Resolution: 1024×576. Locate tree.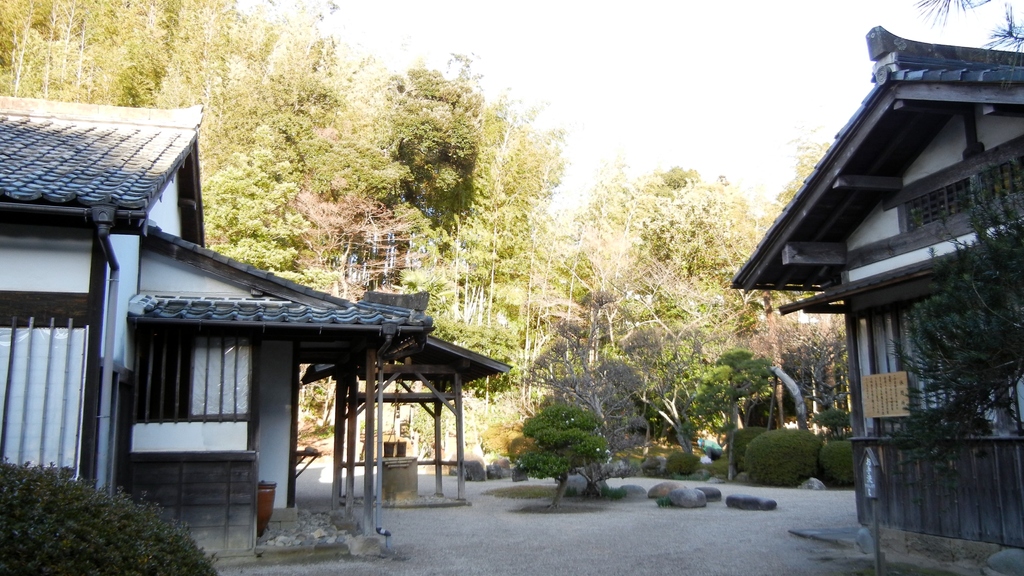
locate(879, 54, 1018, 490).
